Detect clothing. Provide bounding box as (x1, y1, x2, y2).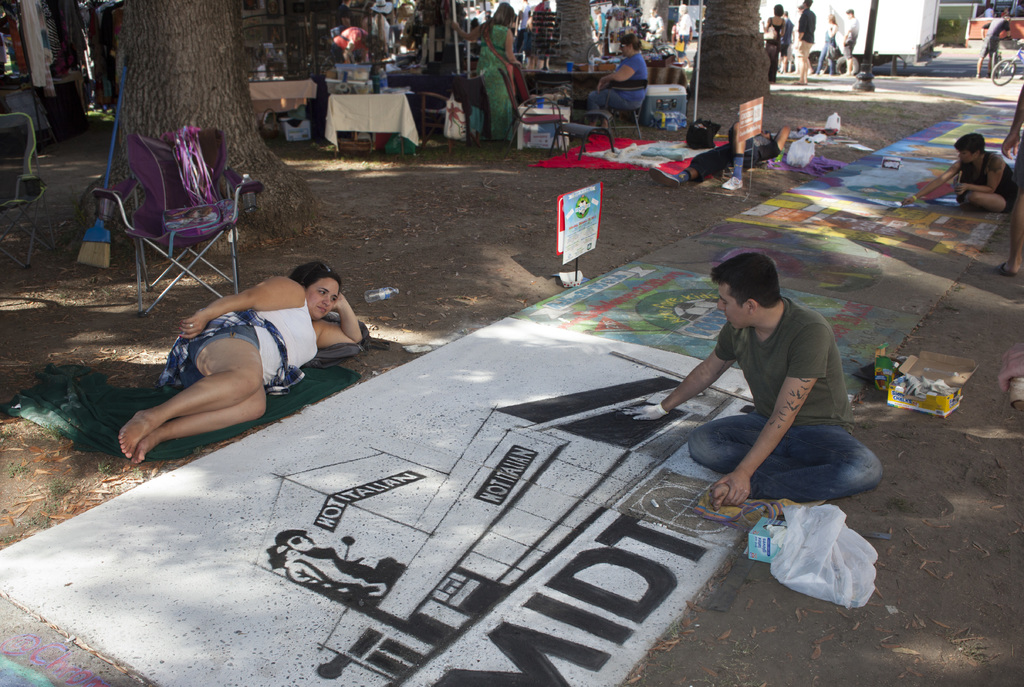
(689, 294, 886, 501).
